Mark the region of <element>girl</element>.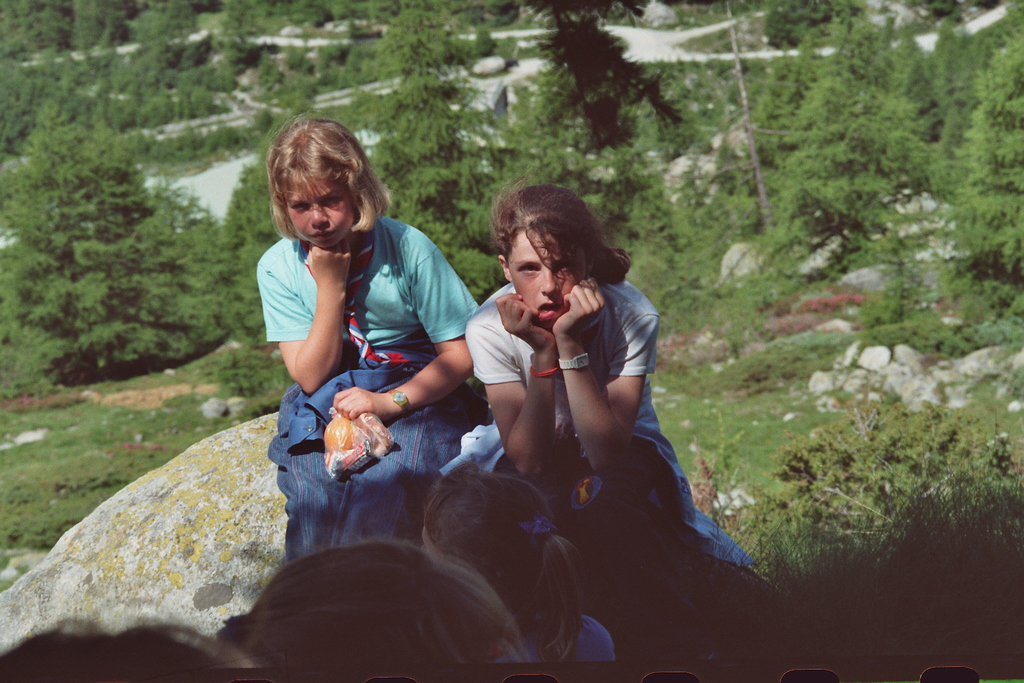
Region: 417 457 606 659.
